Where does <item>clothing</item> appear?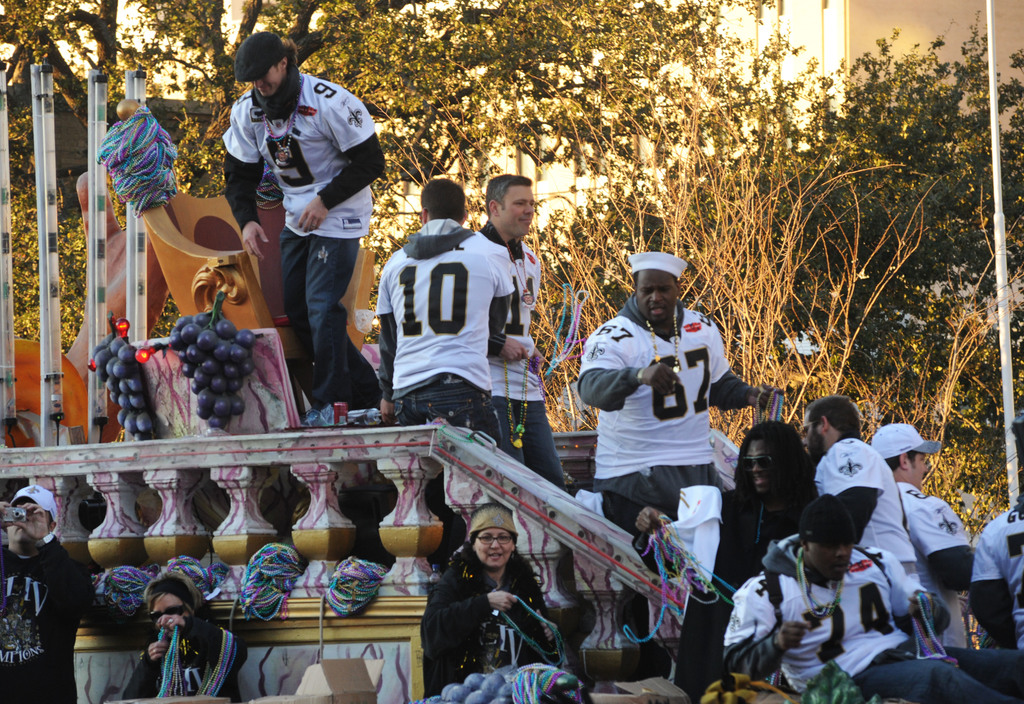
Appears at 371 213 518 444.
